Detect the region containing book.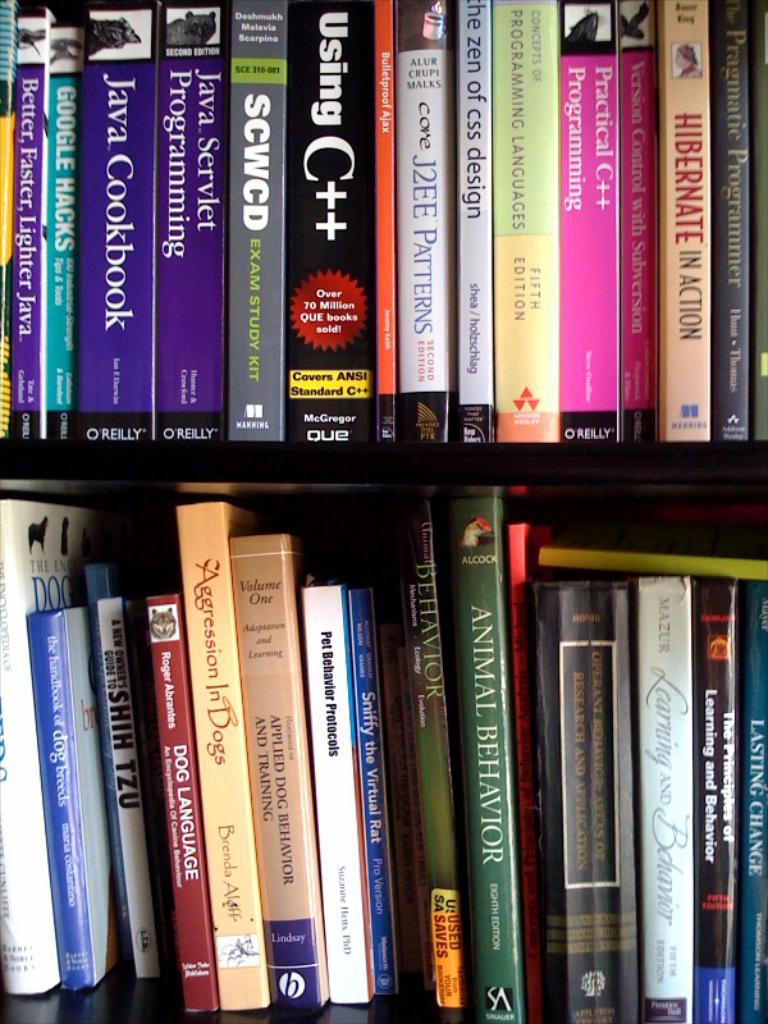
l=12, t=9, r=61, b=445.
